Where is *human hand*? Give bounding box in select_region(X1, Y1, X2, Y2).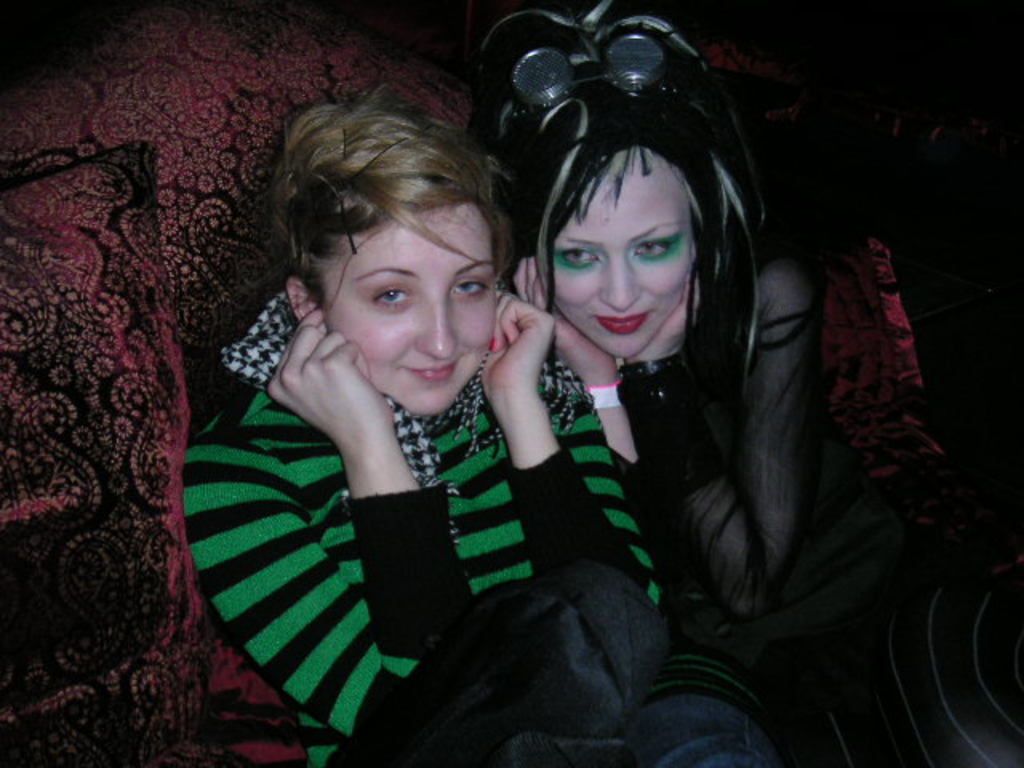
select_region(477, 286, 555, 400).
